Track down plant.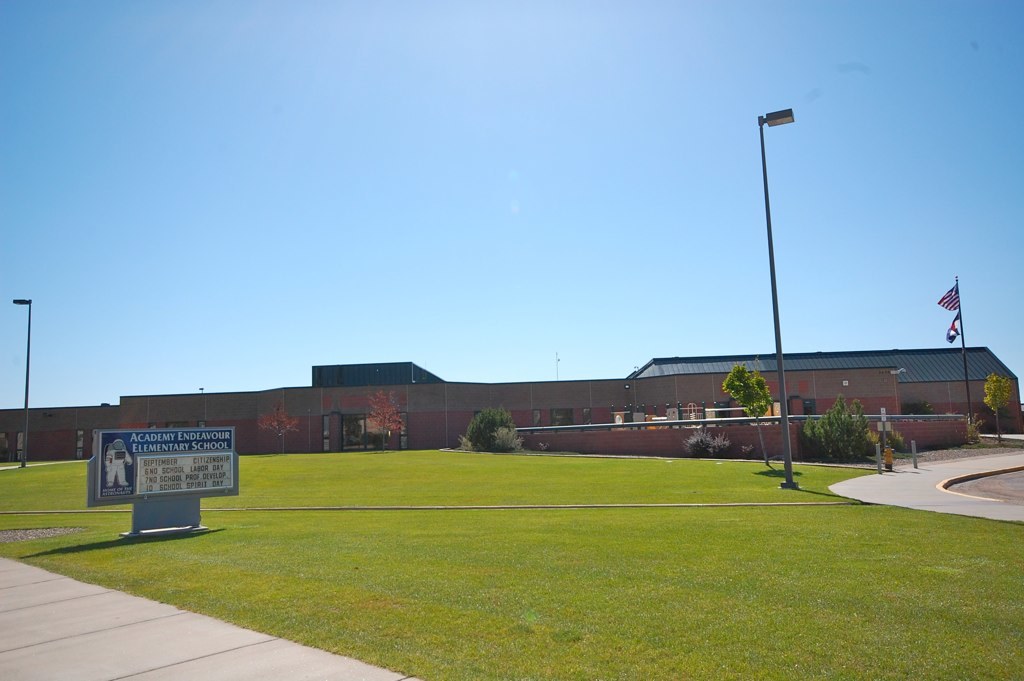
Tracked to [988, 368, 1010, 441].
